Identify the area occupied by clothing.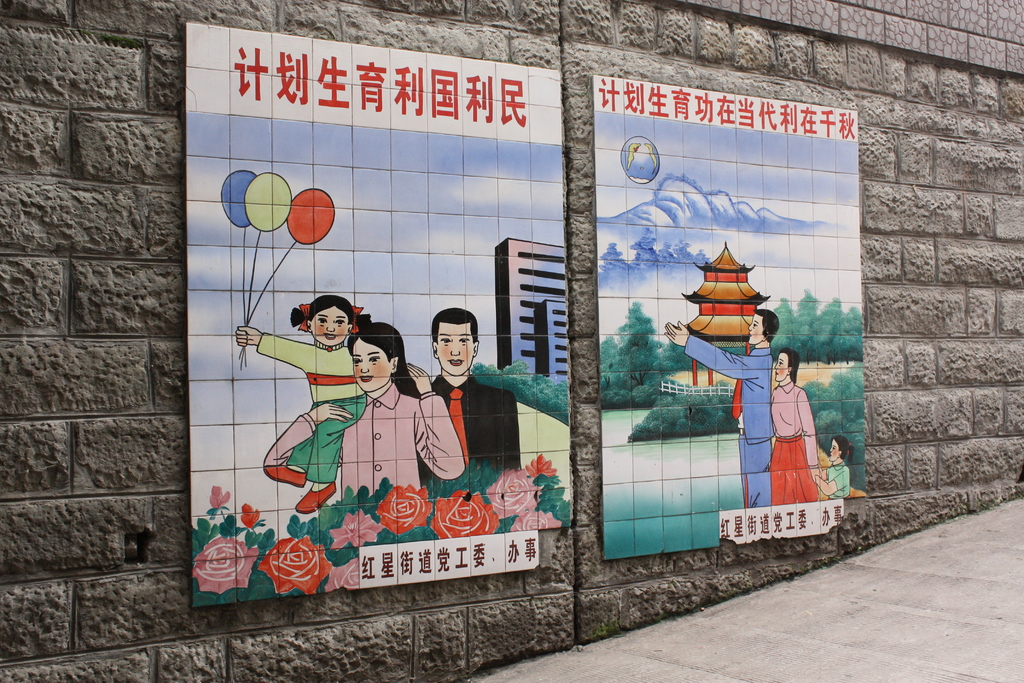
Area: x1=253, y1=330, x2=371, y2=490.
